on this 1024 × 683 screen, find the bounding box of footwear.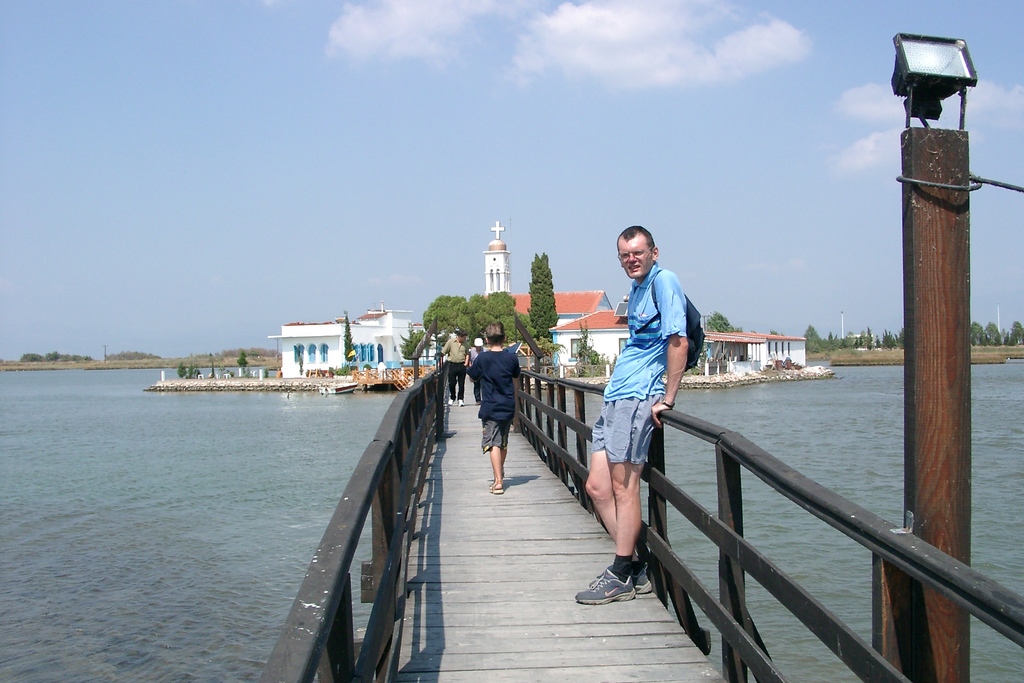
Bounding box: bbox(447, 398, 455, 406).
